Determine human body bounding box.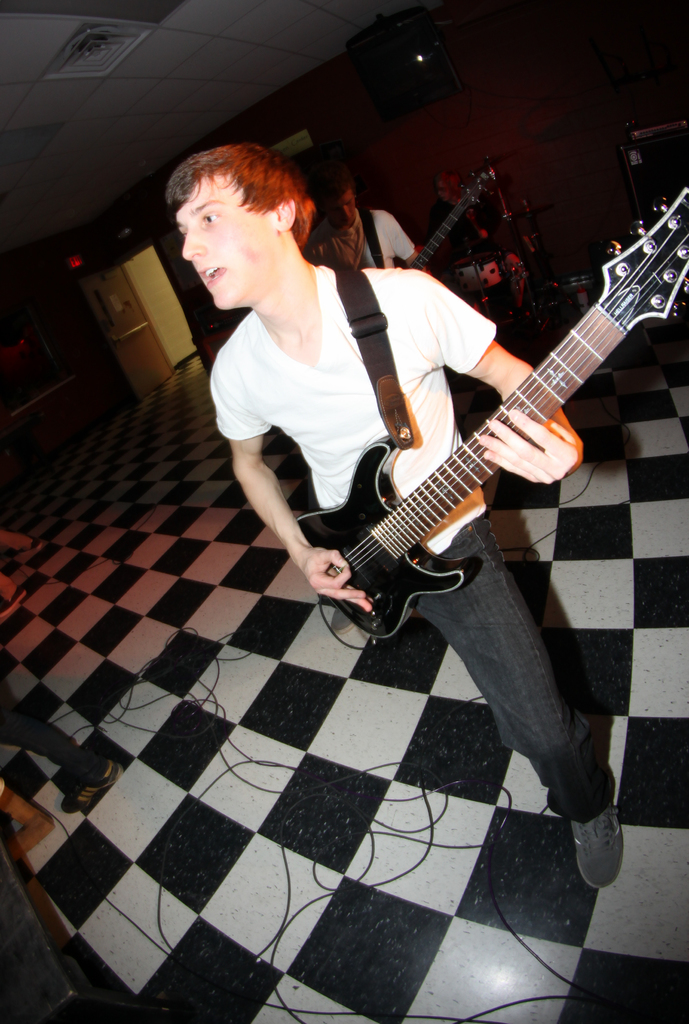
Determined: (x1=163, y1=144, x2=631, y2=894).
